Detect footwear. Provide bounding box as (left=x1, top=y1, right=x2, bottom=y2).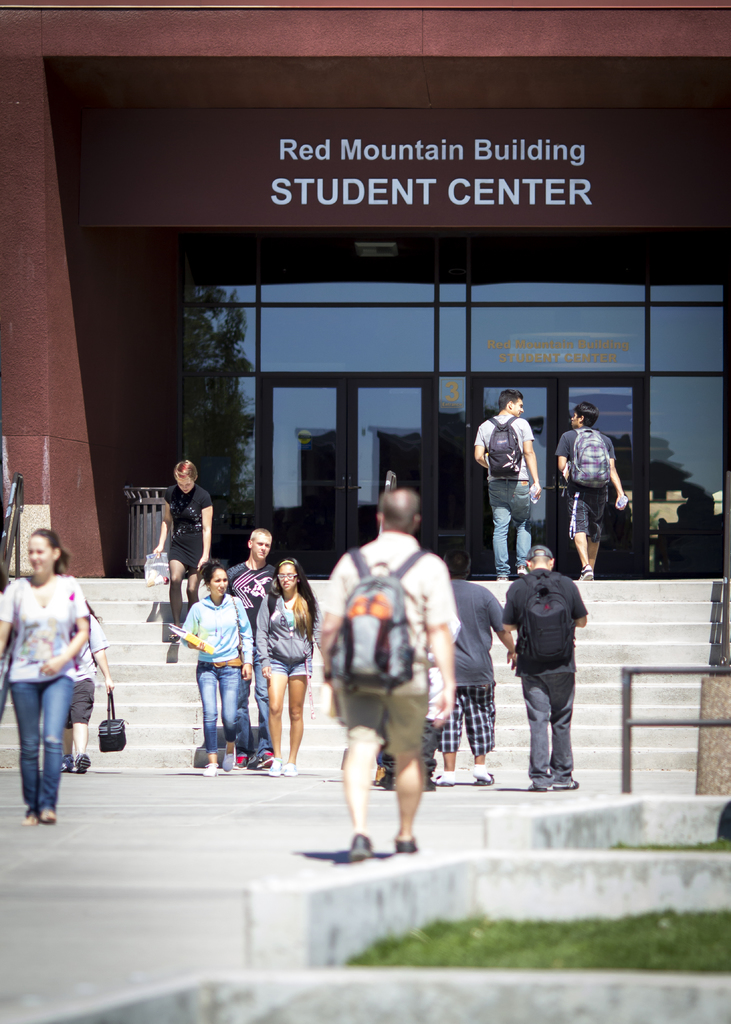
(left=270, top=758, right=284, bottom=777).
